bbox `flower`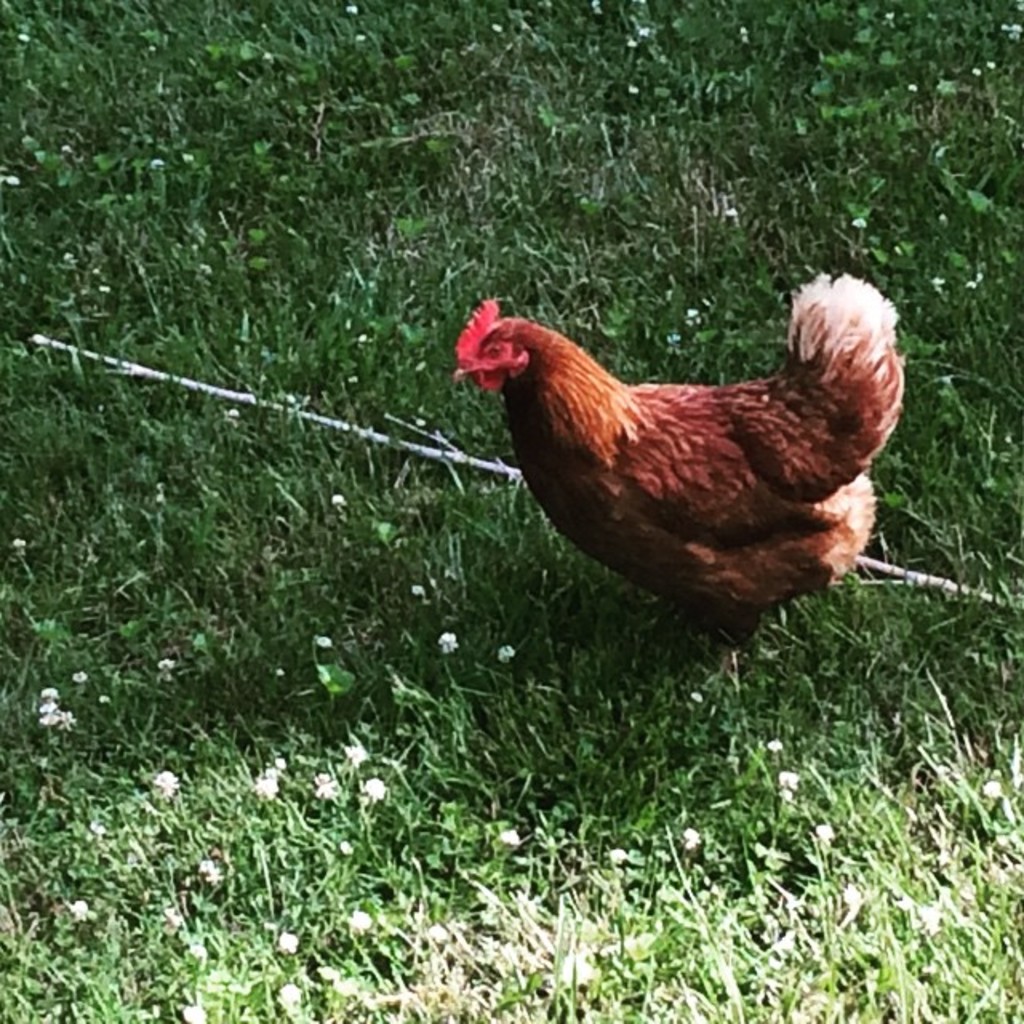
[344,3,363,16]
